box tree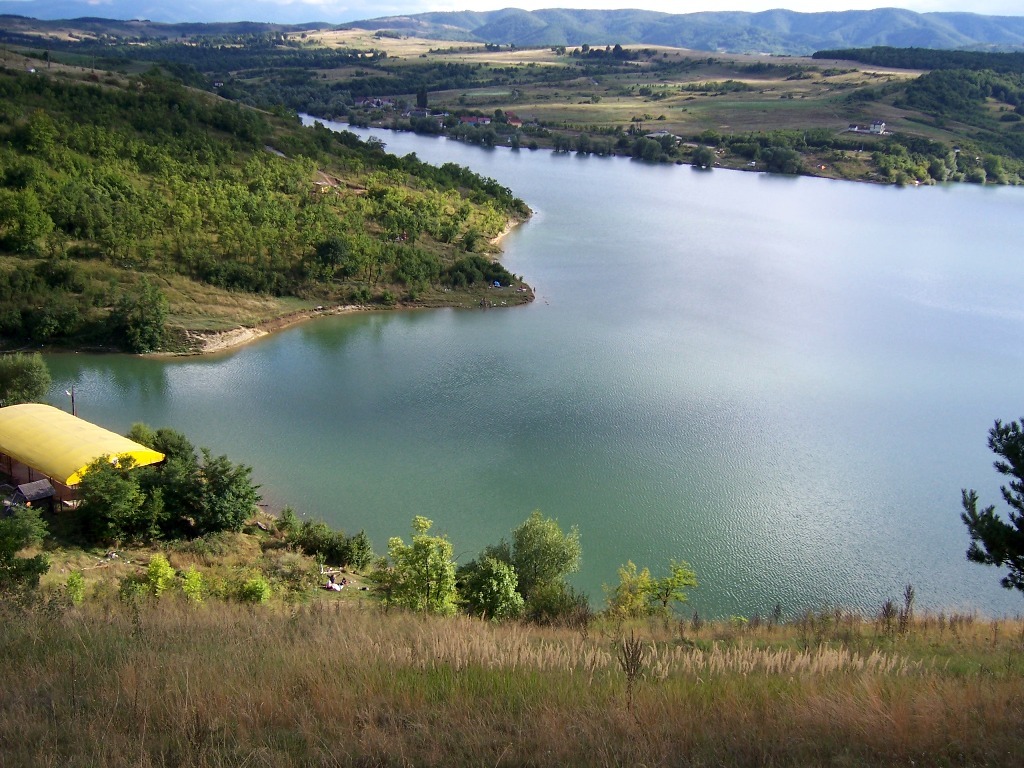
detection(472, 557, 530, 622)
